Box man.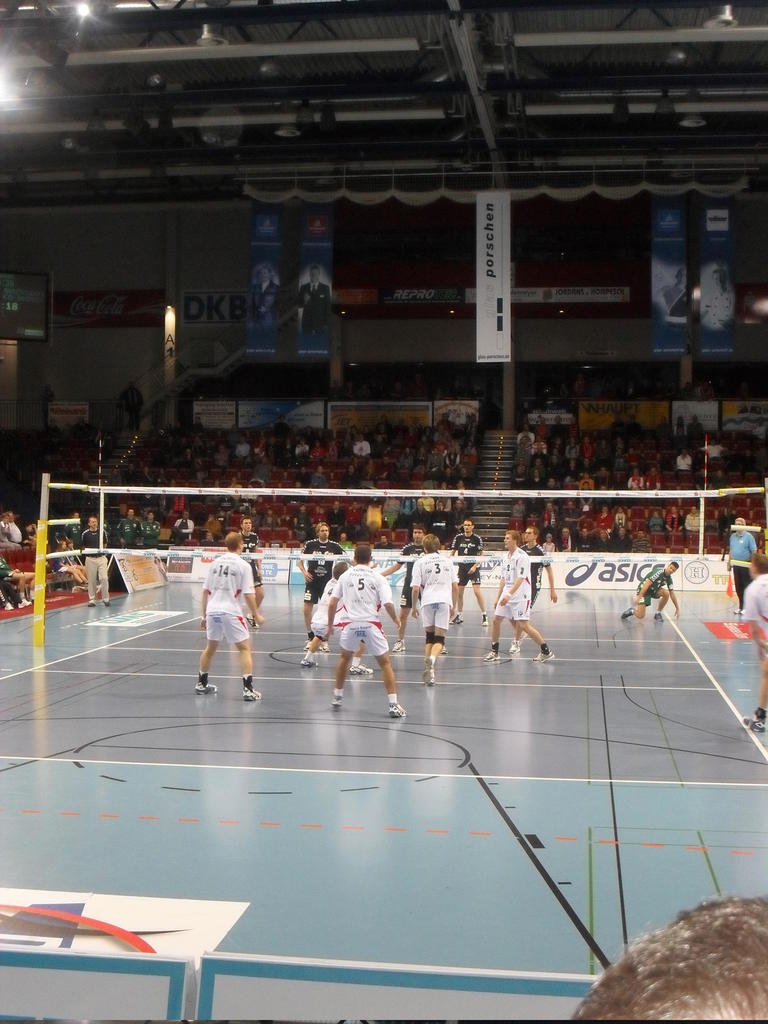
x1=114 y1=508 x2=142 y2=548.
